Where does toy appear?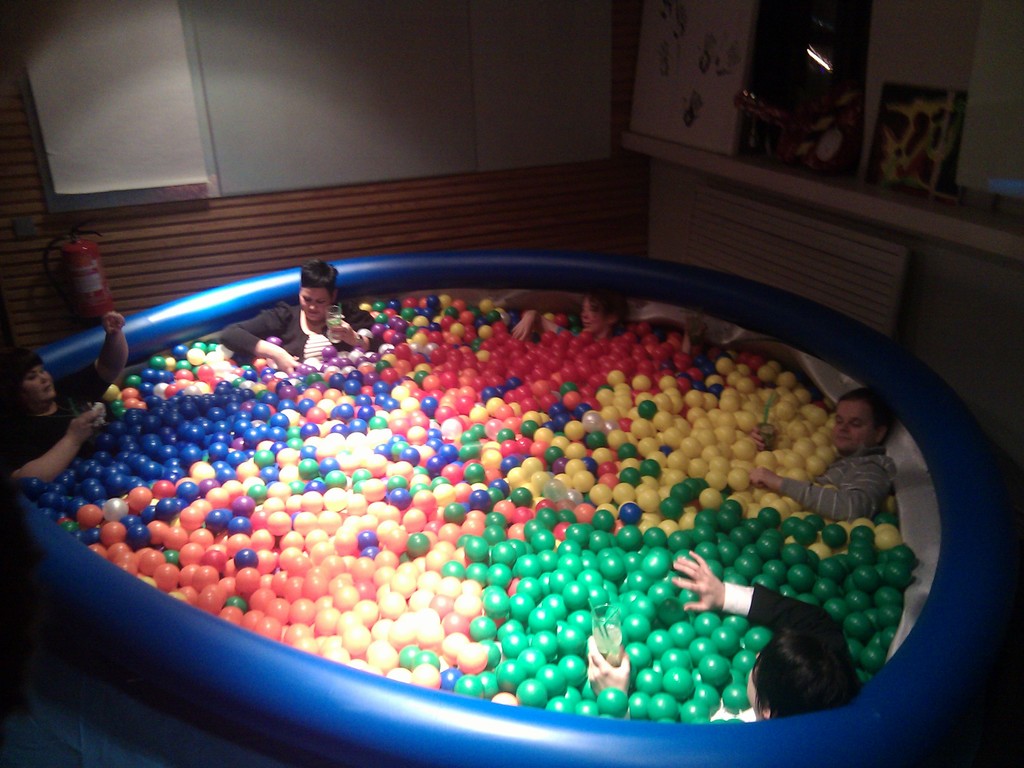
Appears at 591 515 612 536.
